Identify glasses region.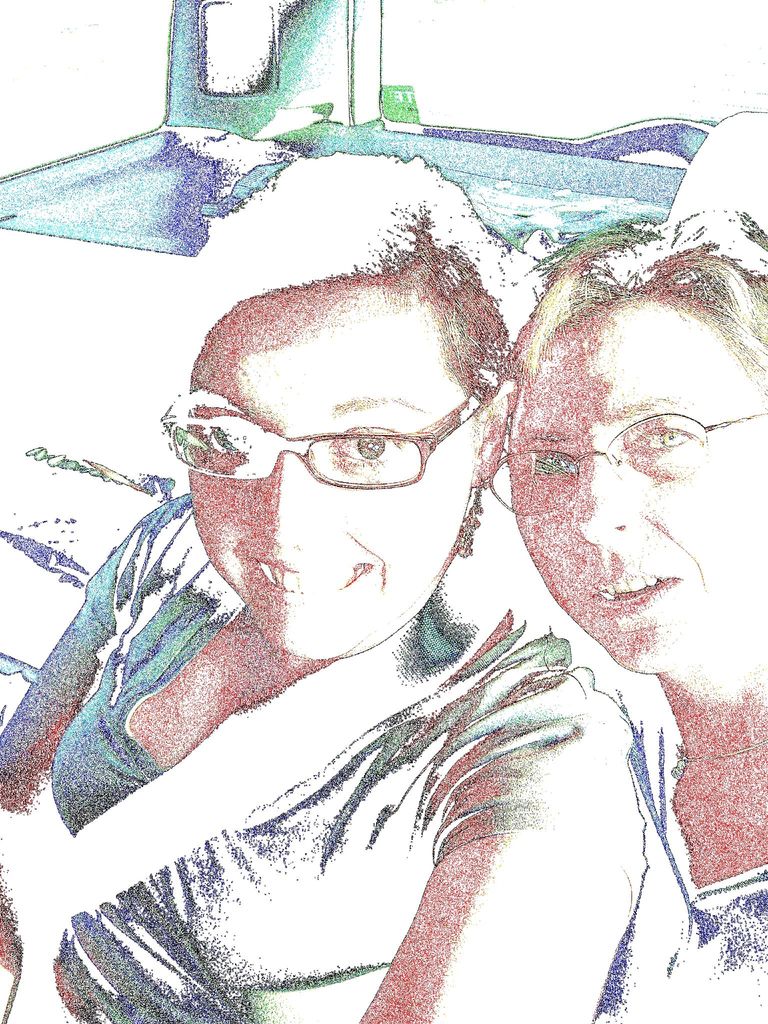
Region: (x1=478, y1=408, x2=767, y2=524).
